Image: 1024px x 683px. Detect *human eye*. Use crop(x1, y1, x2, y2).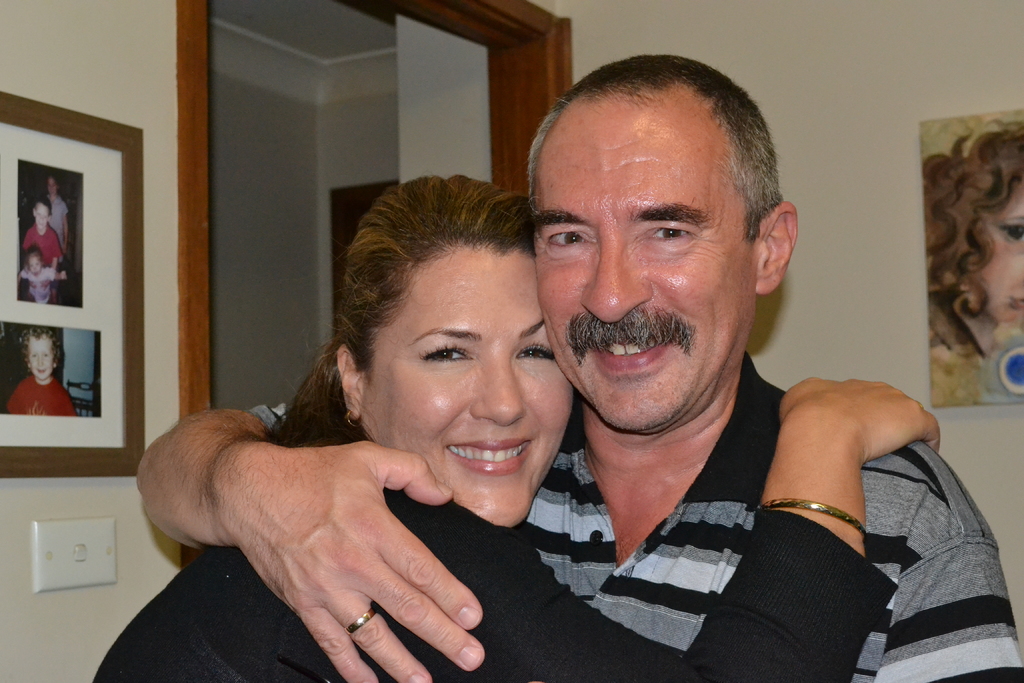
crop(643, 223, 699, 242).
